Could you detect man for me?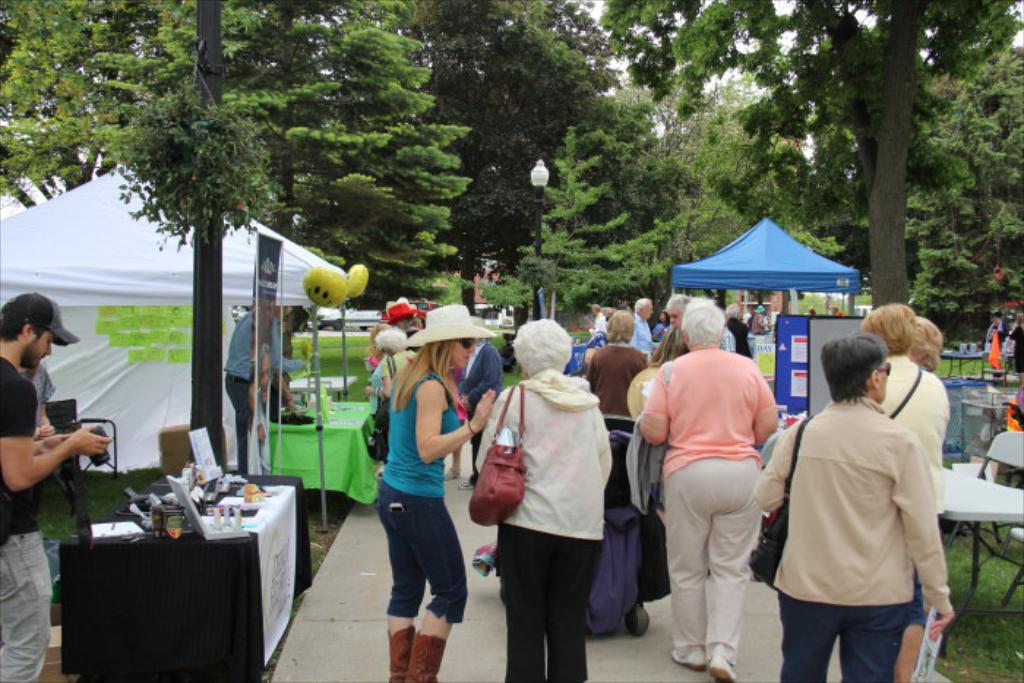
Detection result: [0,290,116,682].
